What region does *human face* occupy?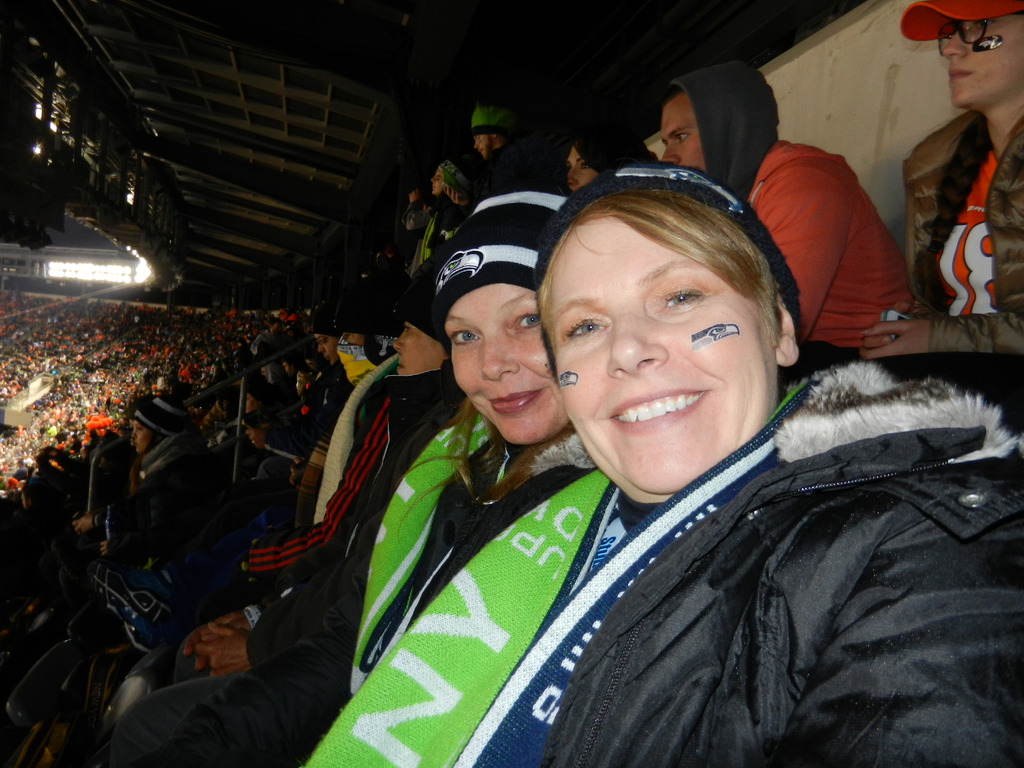
x1=661, y1=97, x2=701, y2=172.
